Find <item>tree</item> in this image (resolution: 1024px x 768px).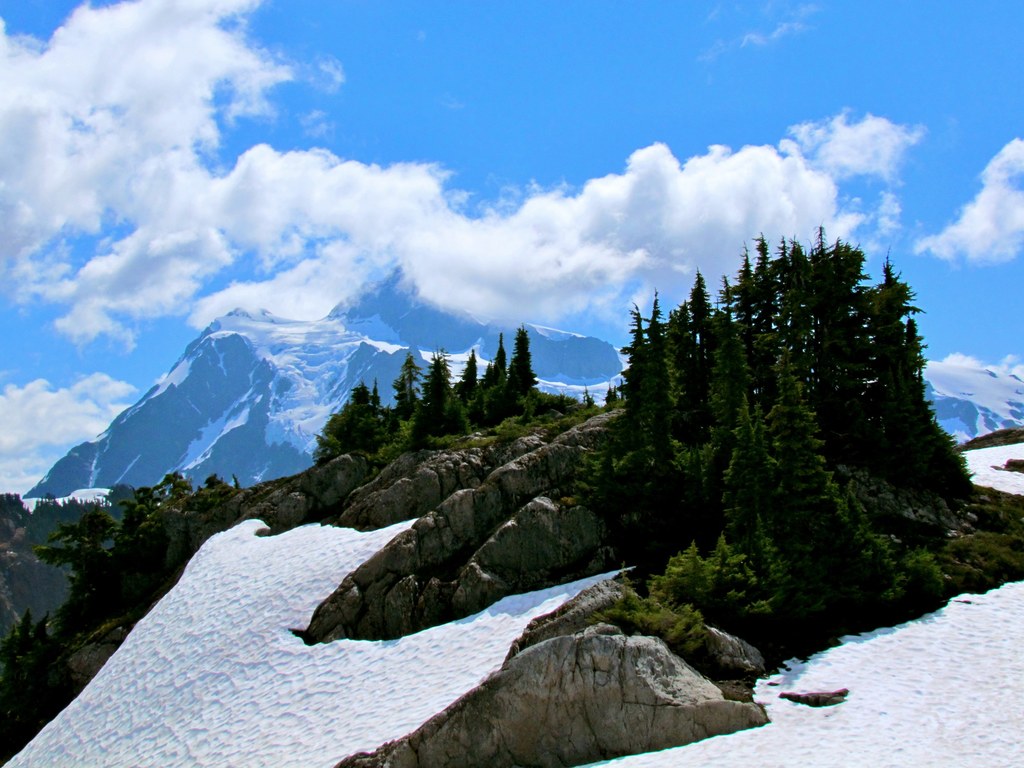
[0,611,66,767].
